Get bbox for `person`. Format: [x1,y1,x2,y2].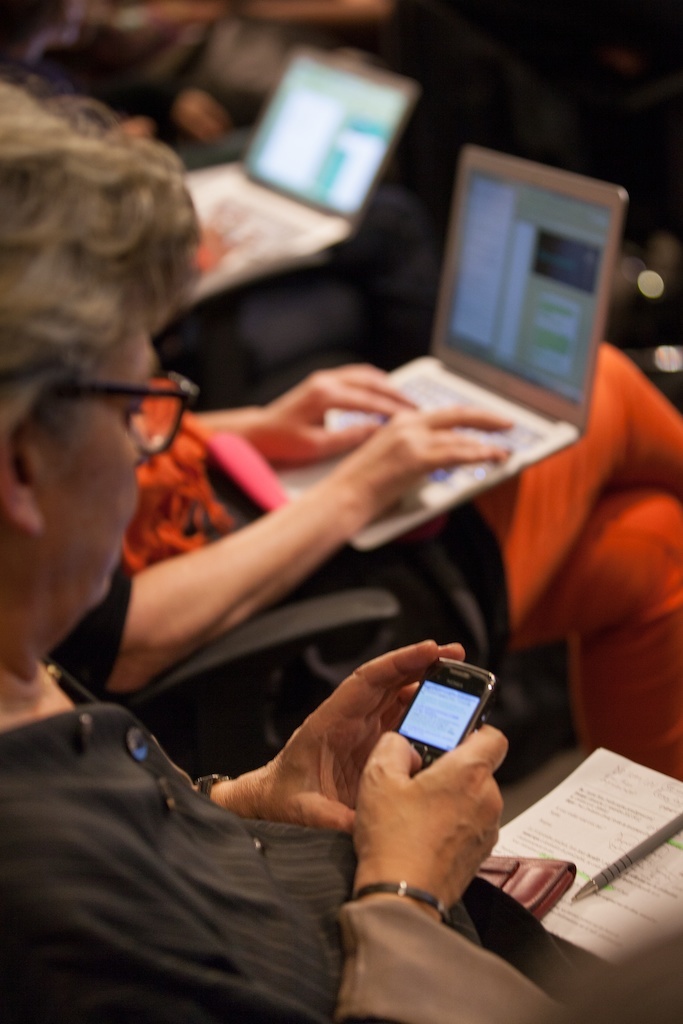
[0,154,682,797].
